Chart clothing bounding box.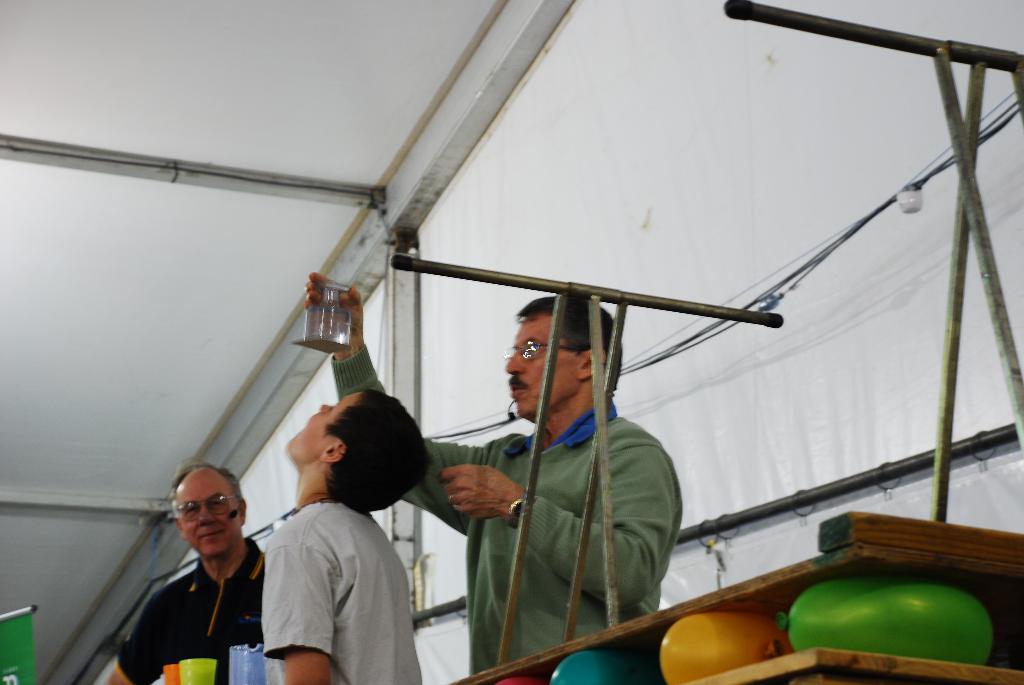
Charted: [256,501,421,684].
